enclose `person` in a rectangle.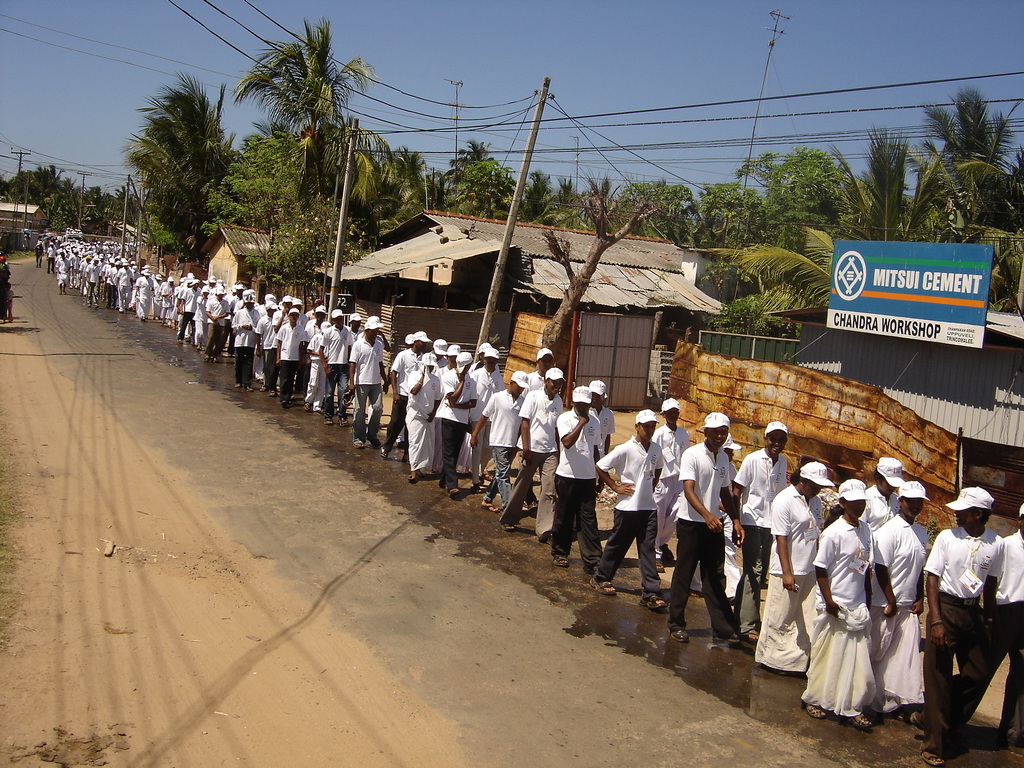
left=349, top=317, right=385, bottom=448.
